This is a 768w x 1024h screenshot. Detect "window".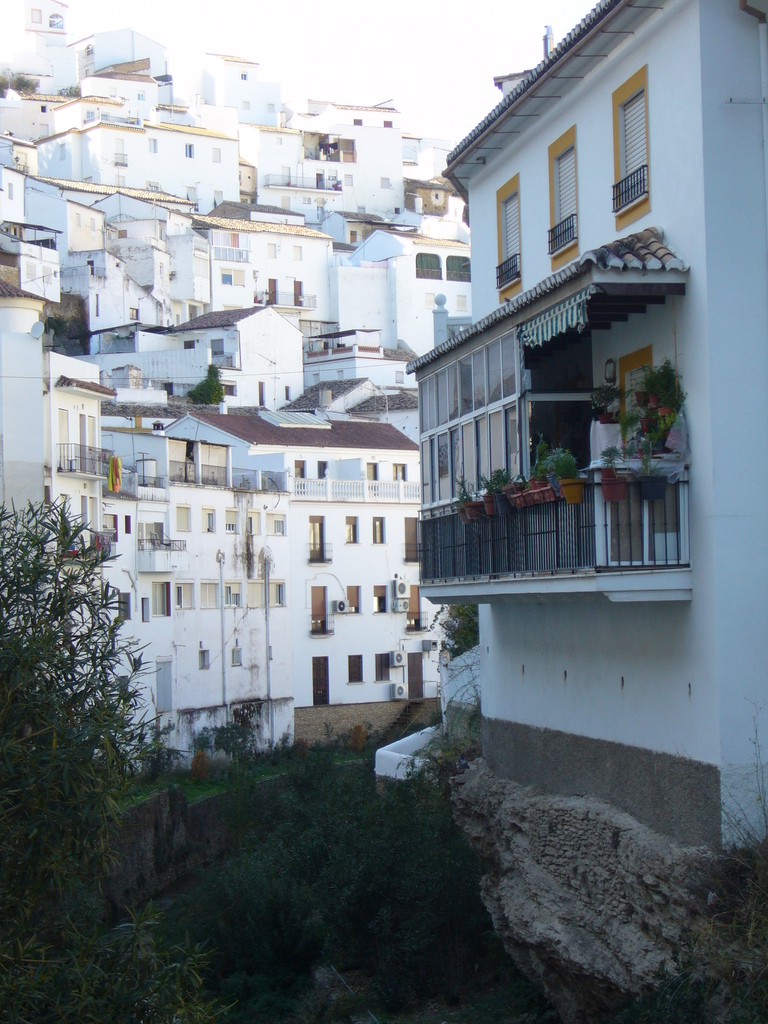
374:586:389:612.
